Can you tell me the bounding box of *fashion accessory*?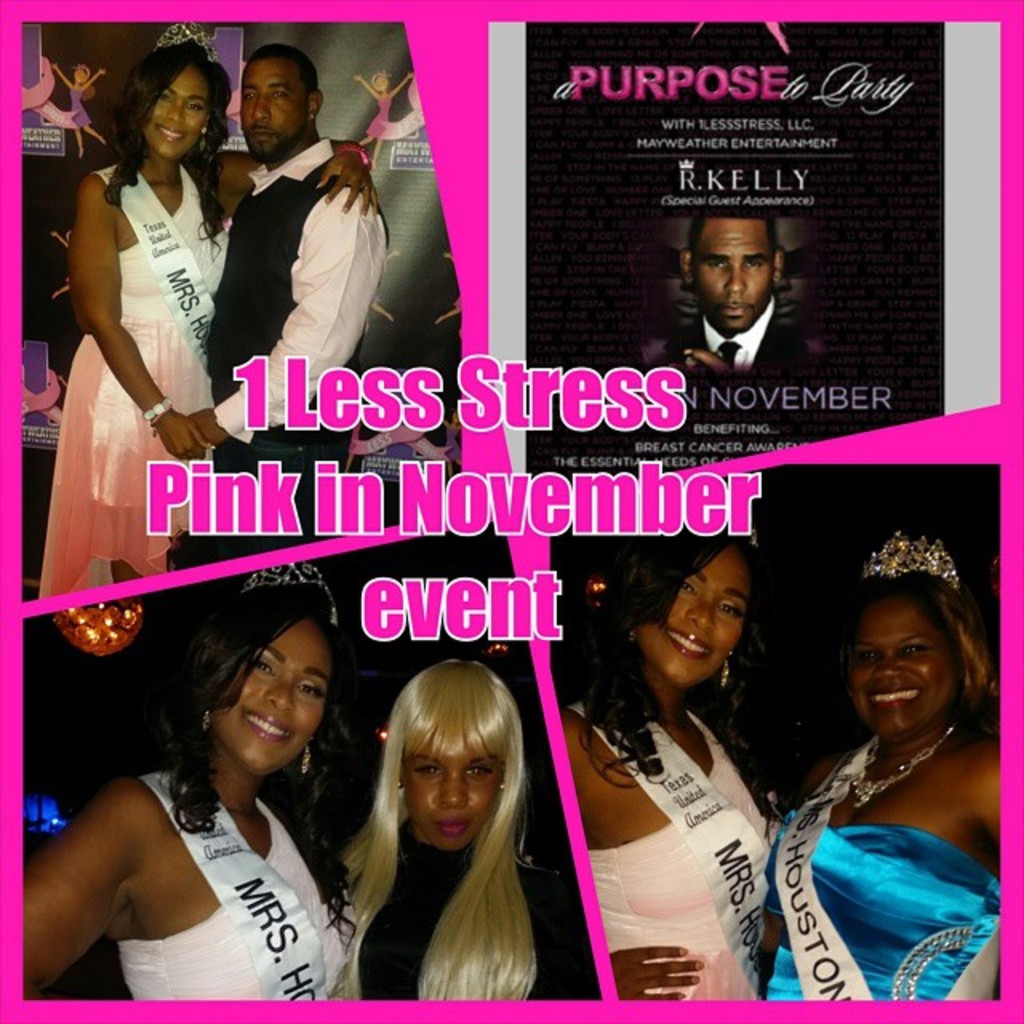
846,714,957,810.
